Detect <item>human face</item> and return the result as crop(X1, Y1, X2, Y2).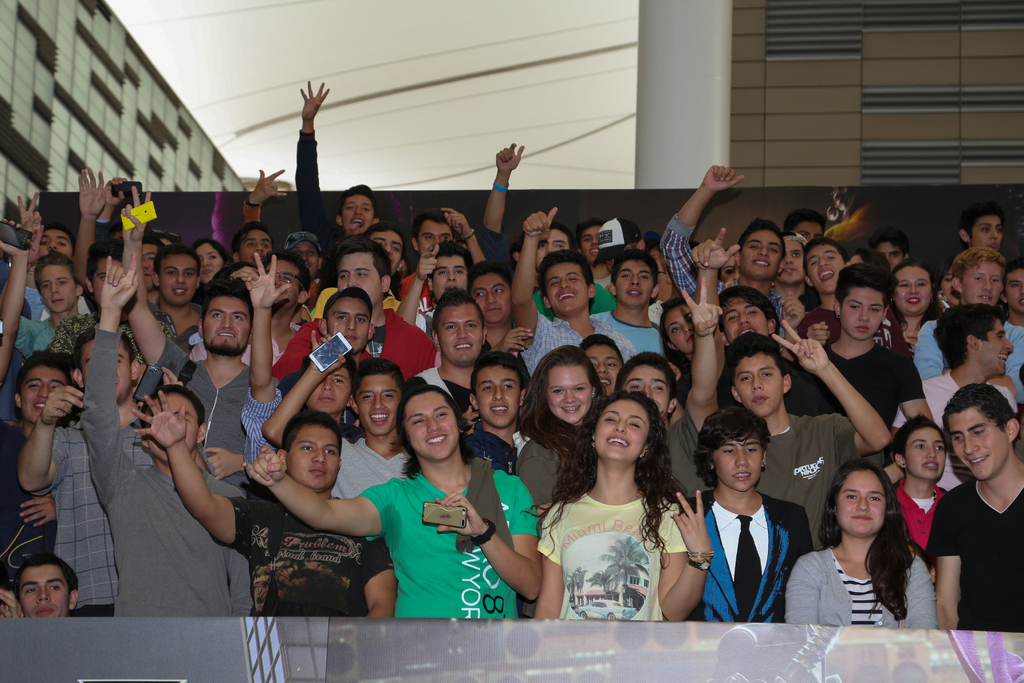
crop(791, 222, 822, 241).
